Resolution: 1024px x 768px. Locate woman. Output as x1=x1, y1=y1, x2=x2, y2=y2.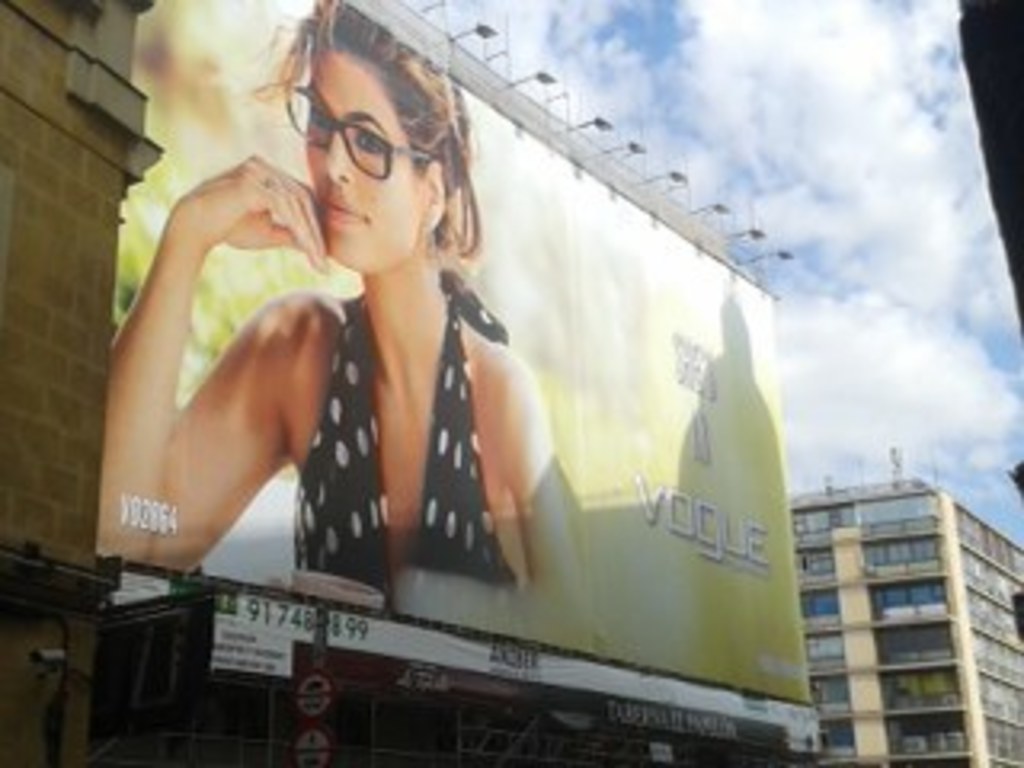
x1=86, y1=0, x2=605, y2=653.
